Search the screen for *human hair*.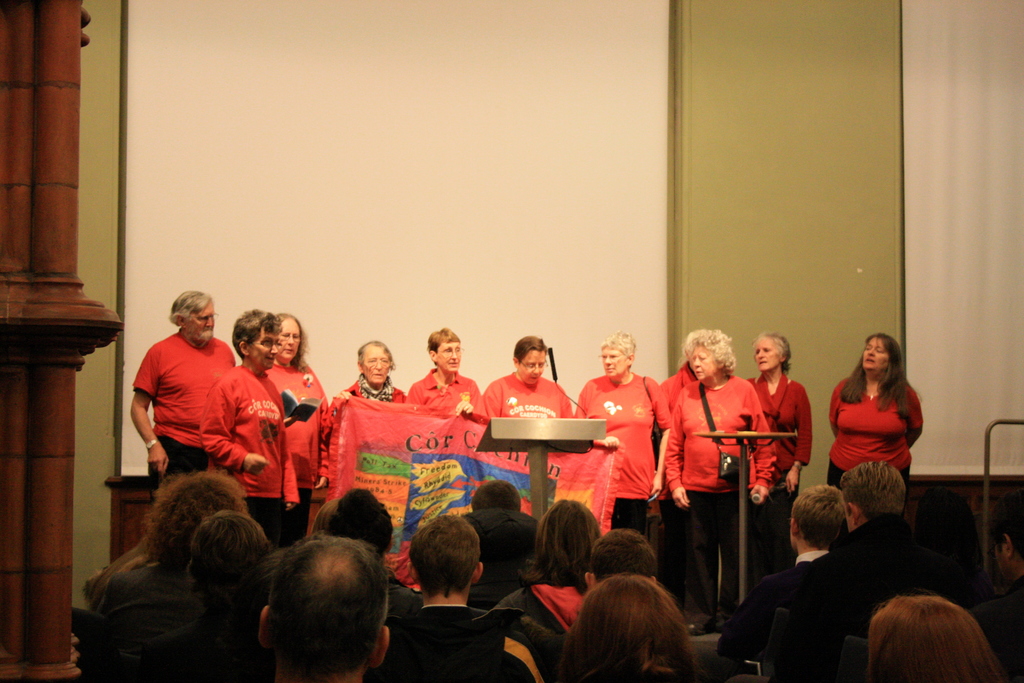
Found at <bbox>589, 529, 663, 589</bbox>.
